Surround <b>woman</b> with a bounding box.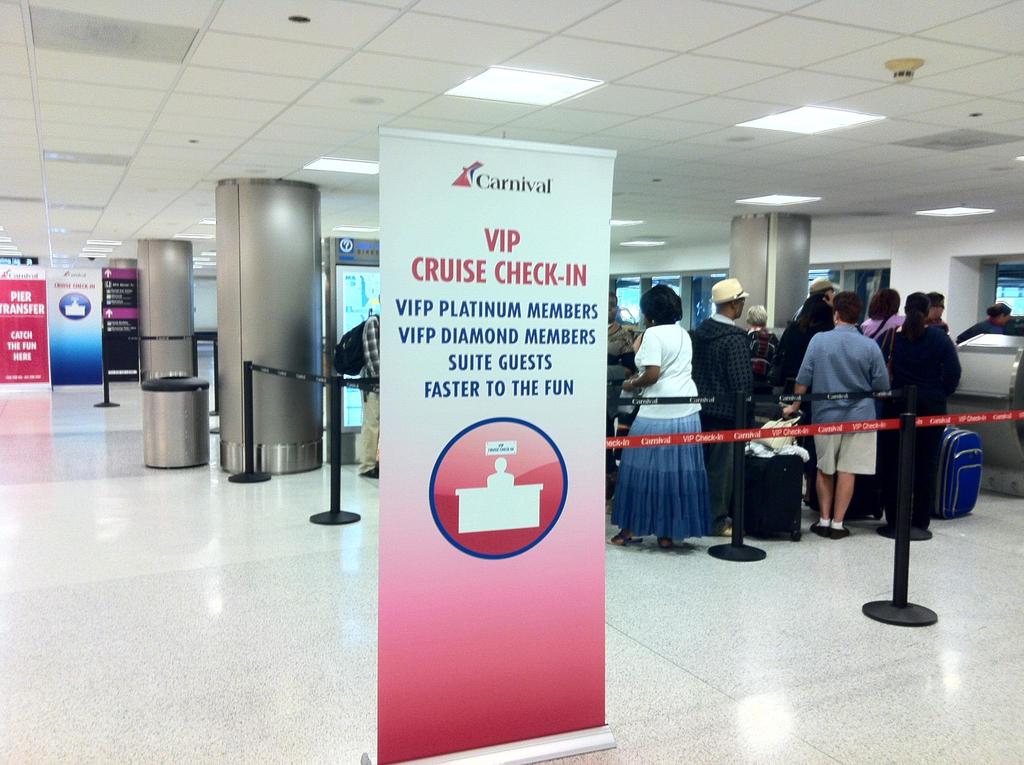
locate(956, 303, 1010, 343).
